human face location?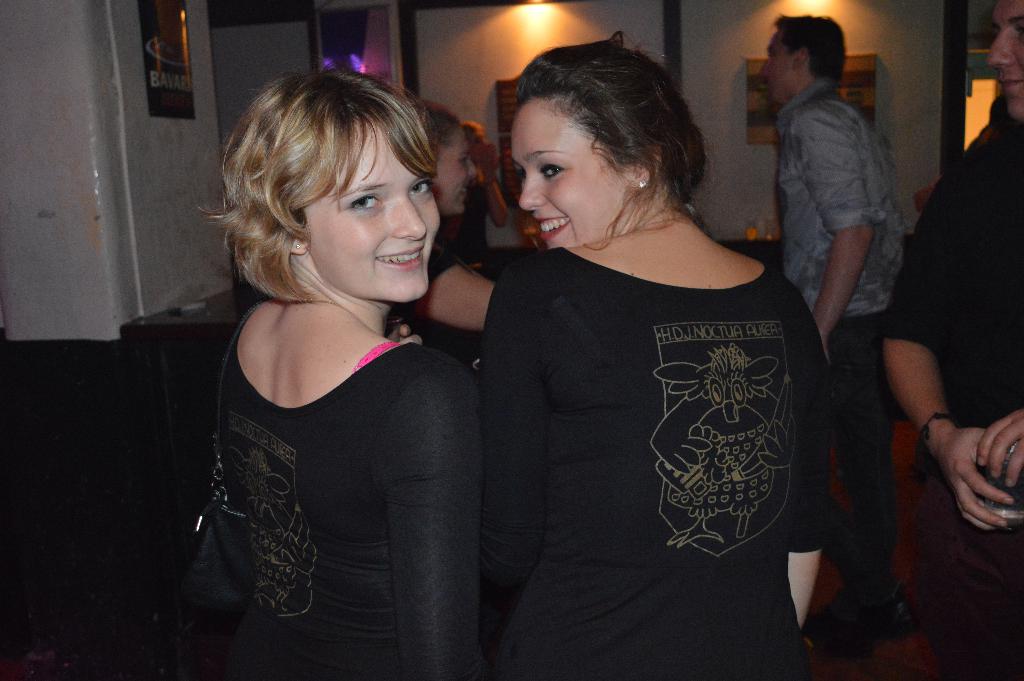
Rect(760, 31, 791, 98)
